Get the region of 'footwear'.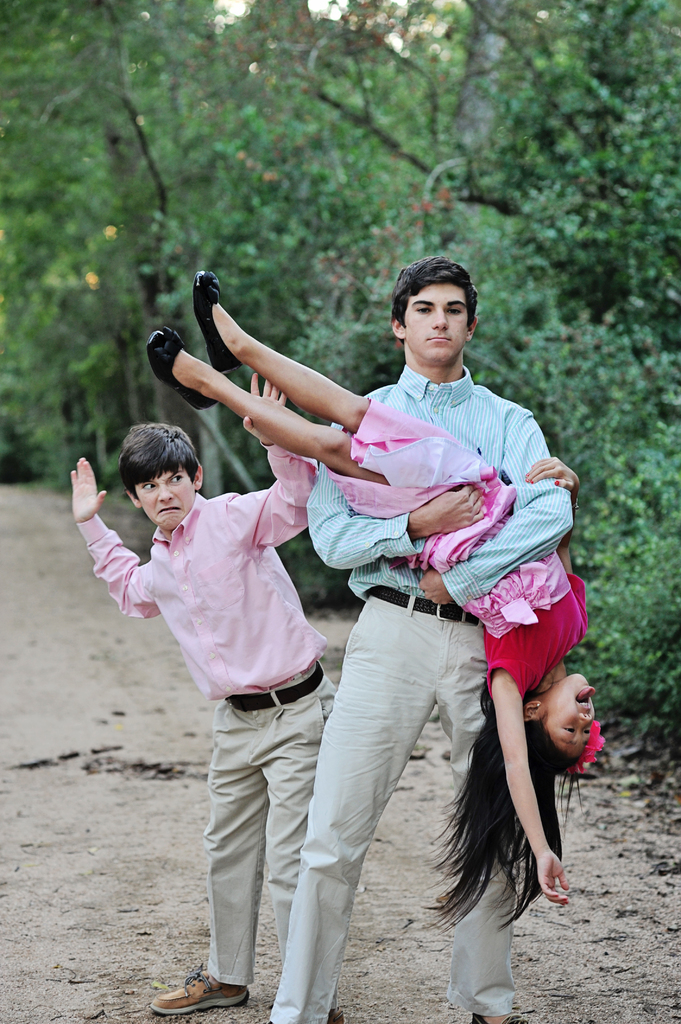
bbox(196, 274, 241, 365).
